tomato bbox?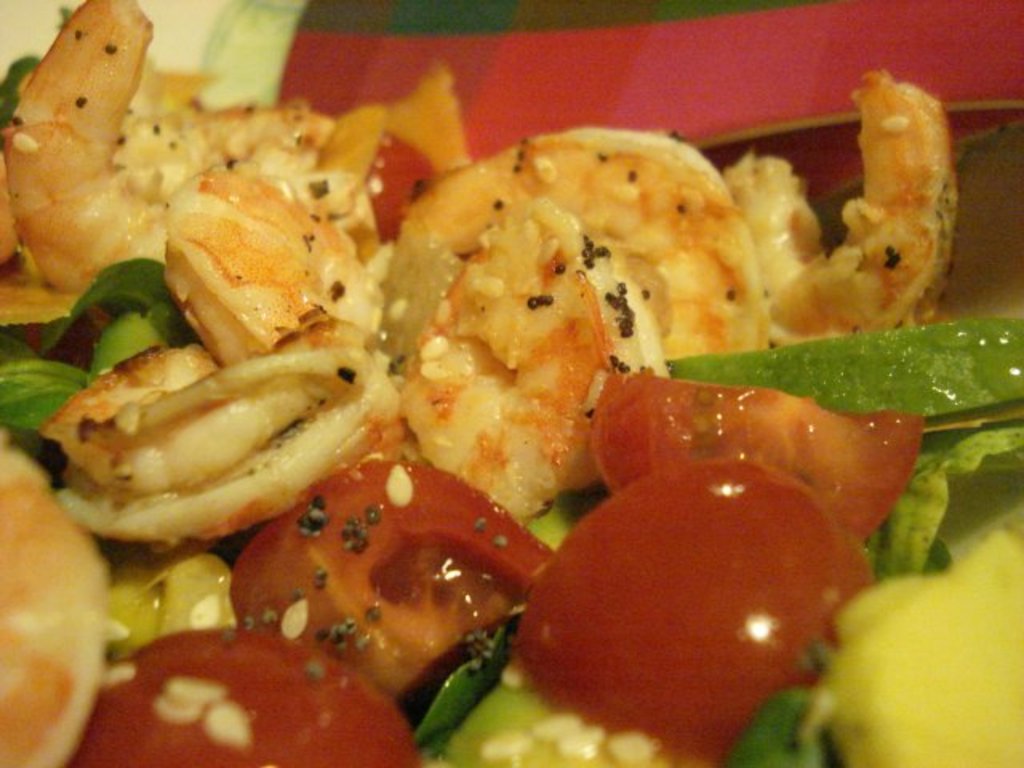
[66,627,426,766]
